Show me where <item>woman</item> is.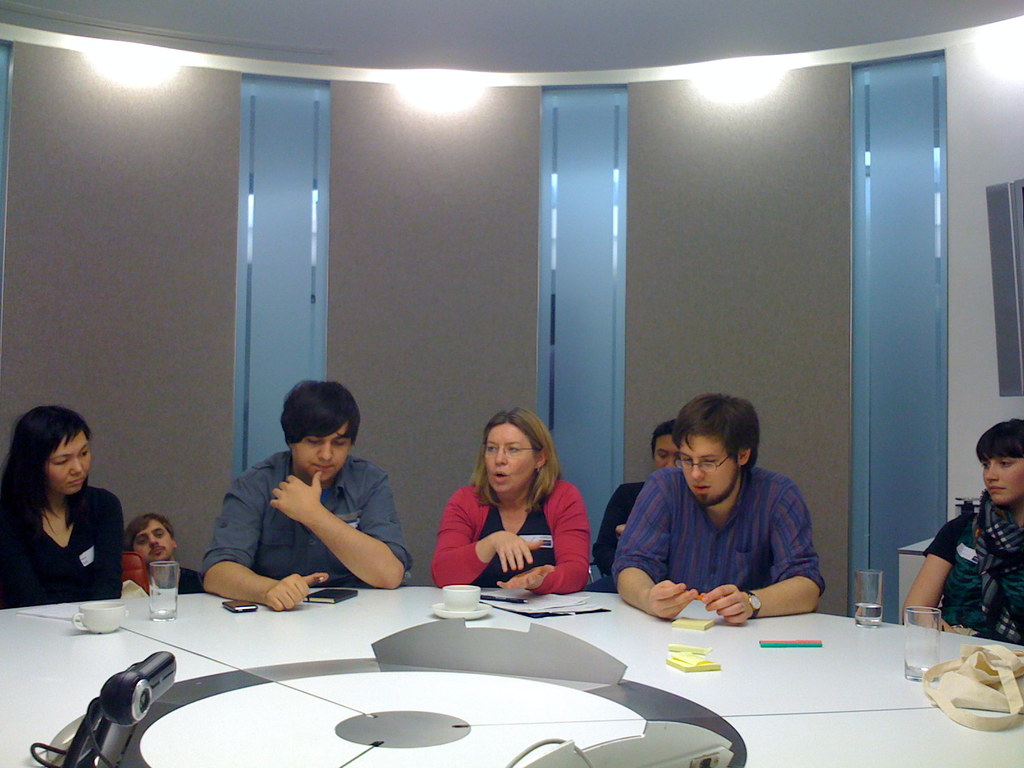
<item>woman</item> is at select_region(6, 410, 124, 620).
